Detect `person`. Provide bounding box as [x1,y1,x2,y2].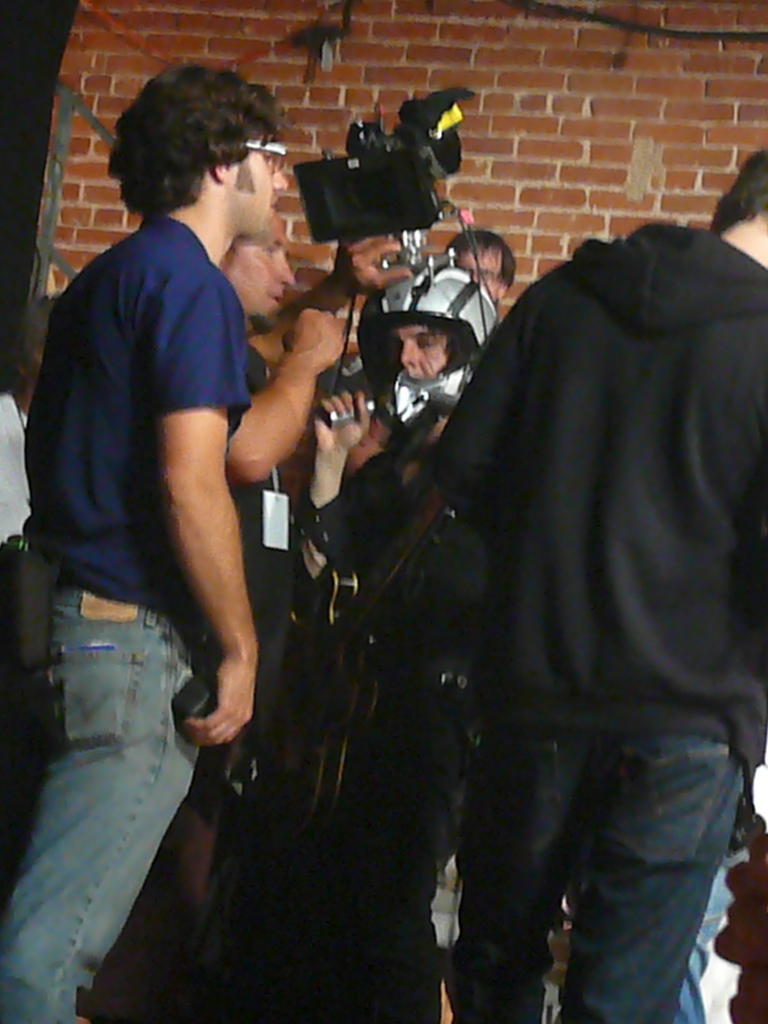
[430,150,767,1021].
